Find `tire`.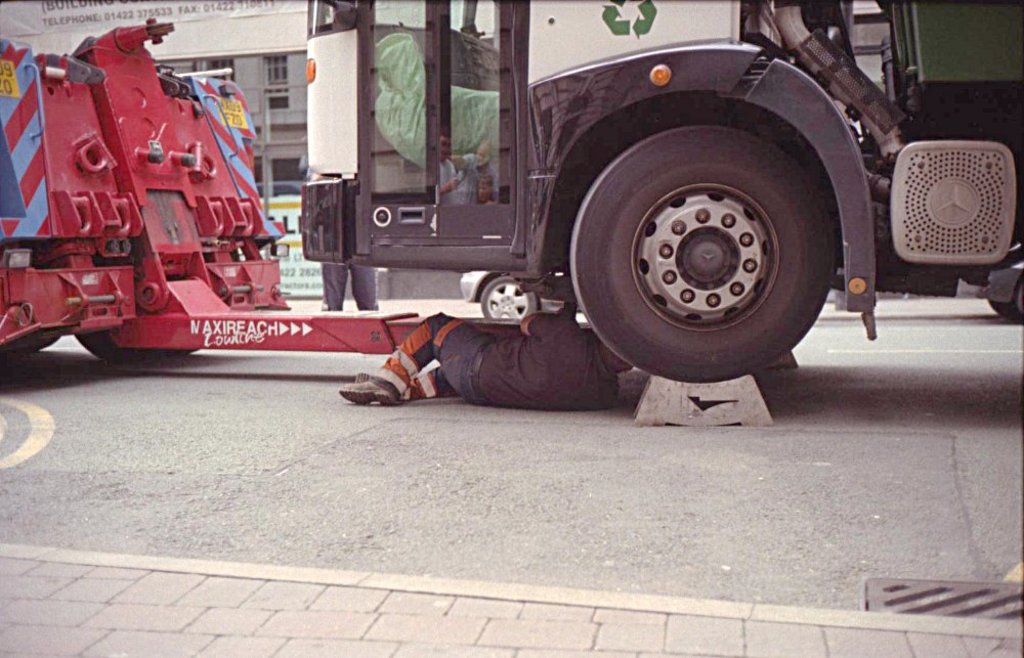
BBox(482, 276, 537, 319).
